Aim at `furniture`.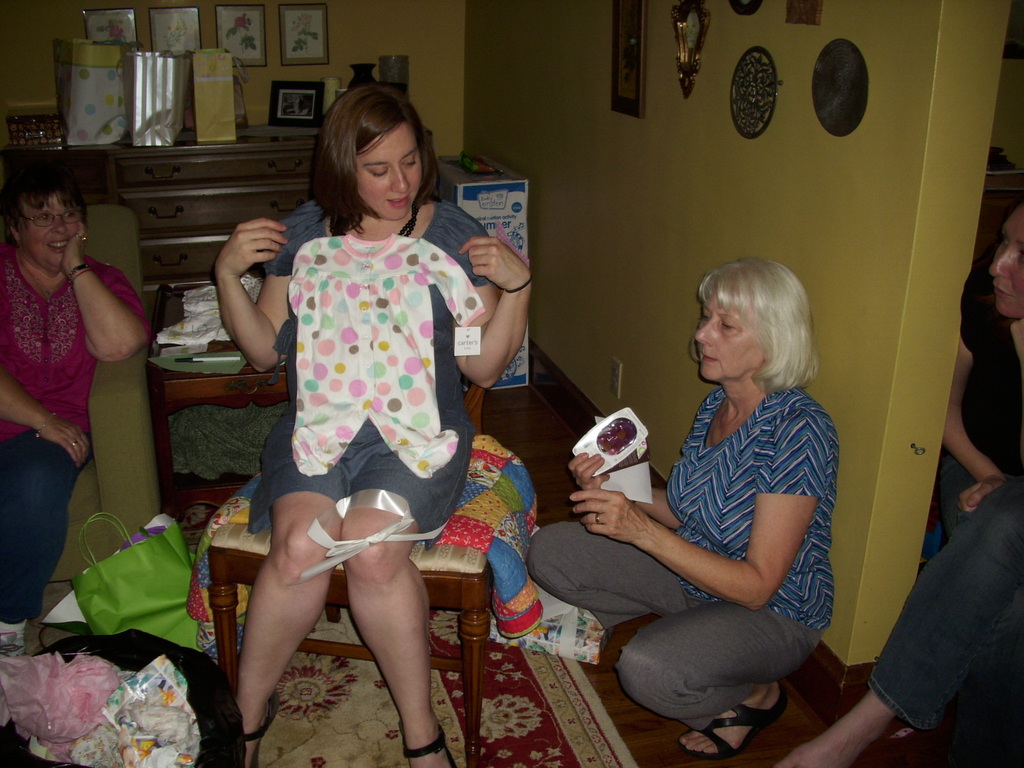
Aimed at (x1=3, y1=205, x2=161, y2=587).
